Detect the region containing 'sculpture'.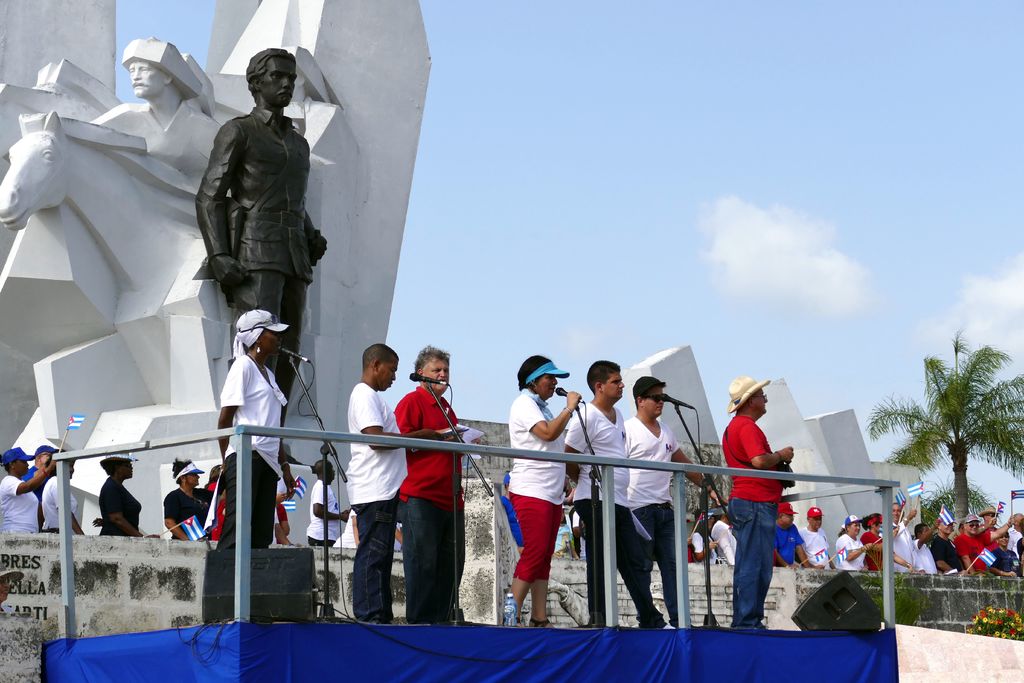
bbox(192, 40, 330, 511).
